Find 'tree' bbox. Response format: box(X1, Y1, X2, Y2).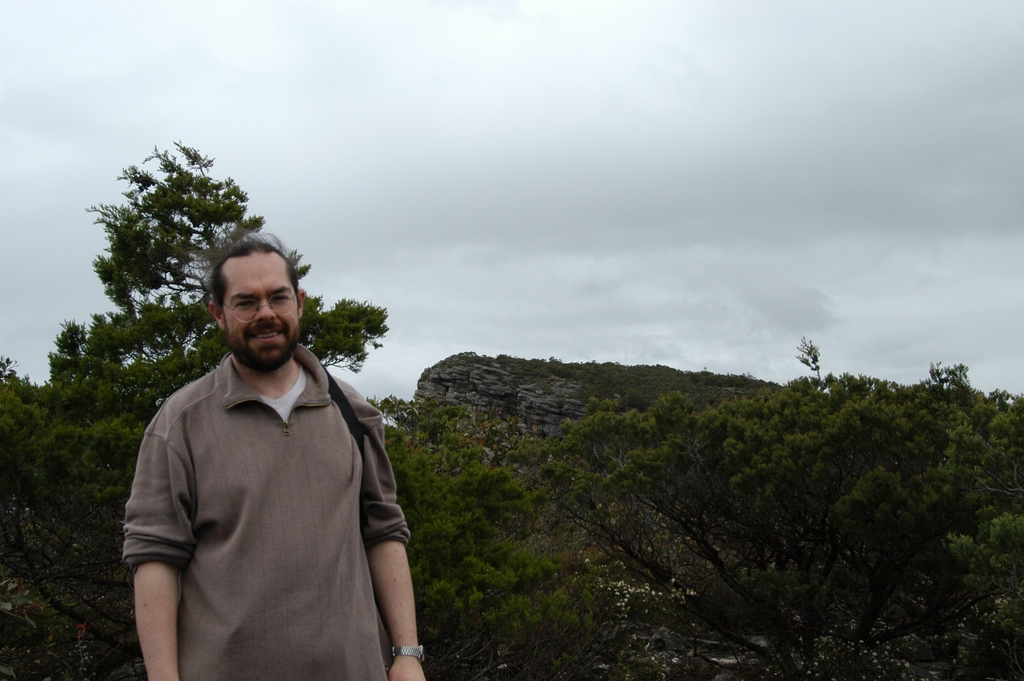
box(0, 349, 179, 680).
